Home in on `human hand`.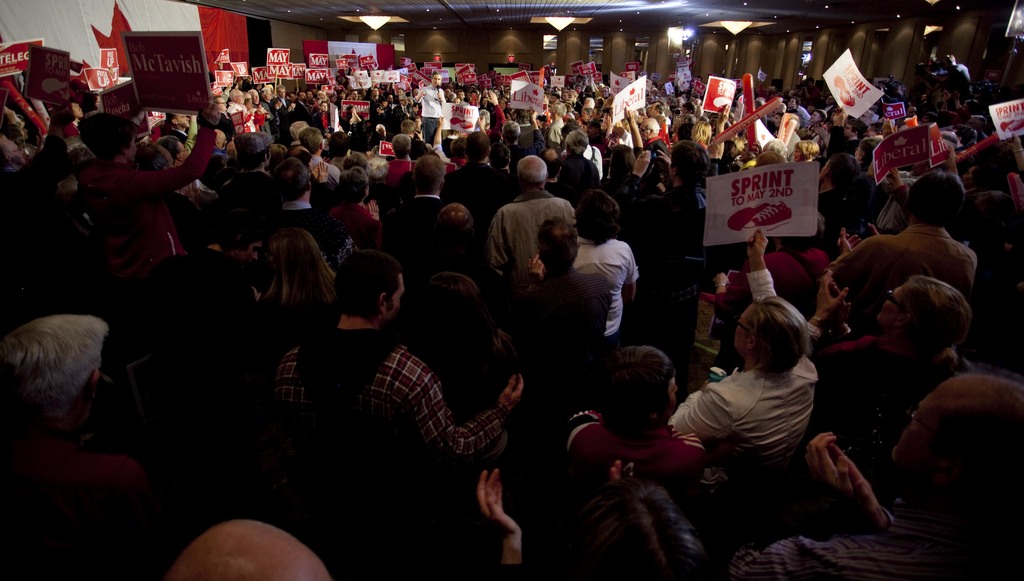
Homed in at locate(819, 127, 831, 142).
